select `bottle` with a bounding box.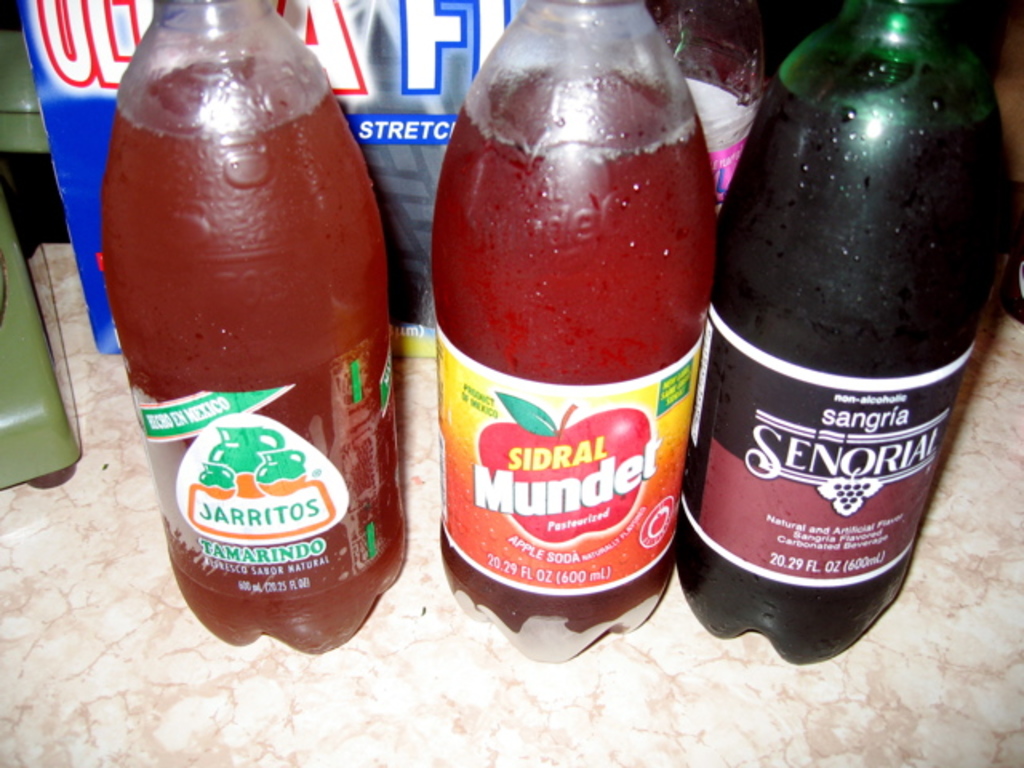
437/0/717/662.
